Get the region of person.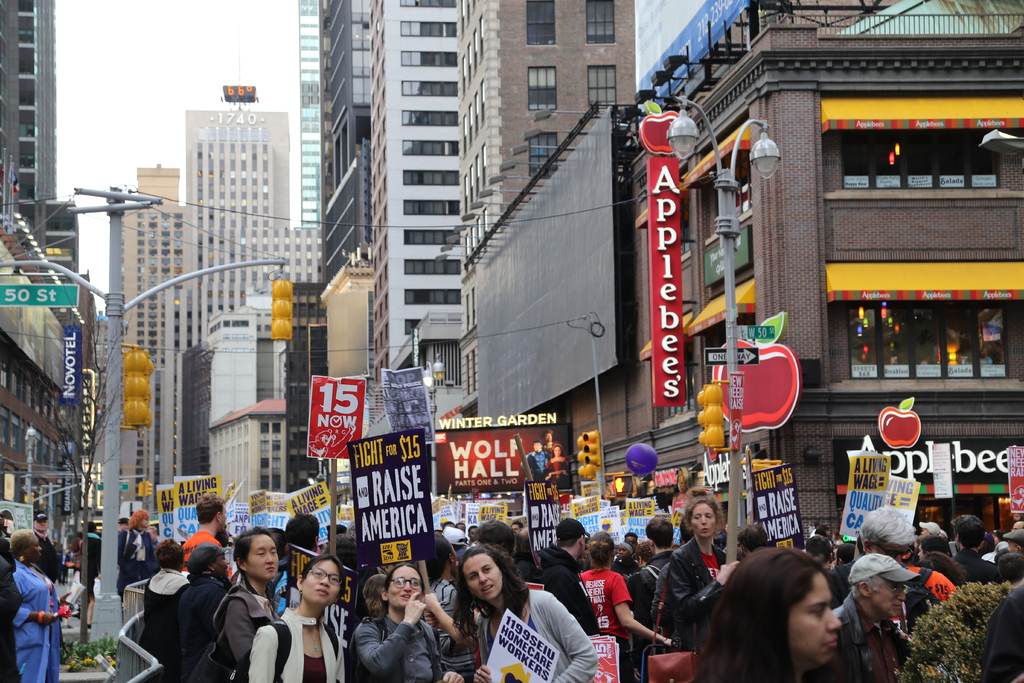
<box>356,574,434,682</box>.
